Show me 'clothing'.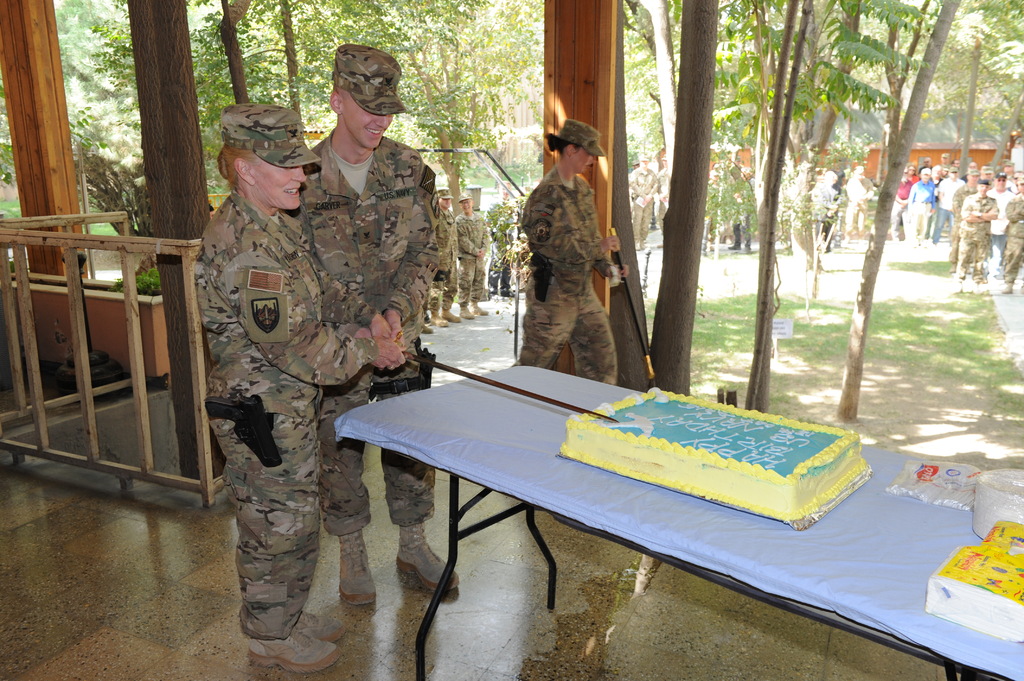
'clothing' is here: 1002 192 1023 284.
